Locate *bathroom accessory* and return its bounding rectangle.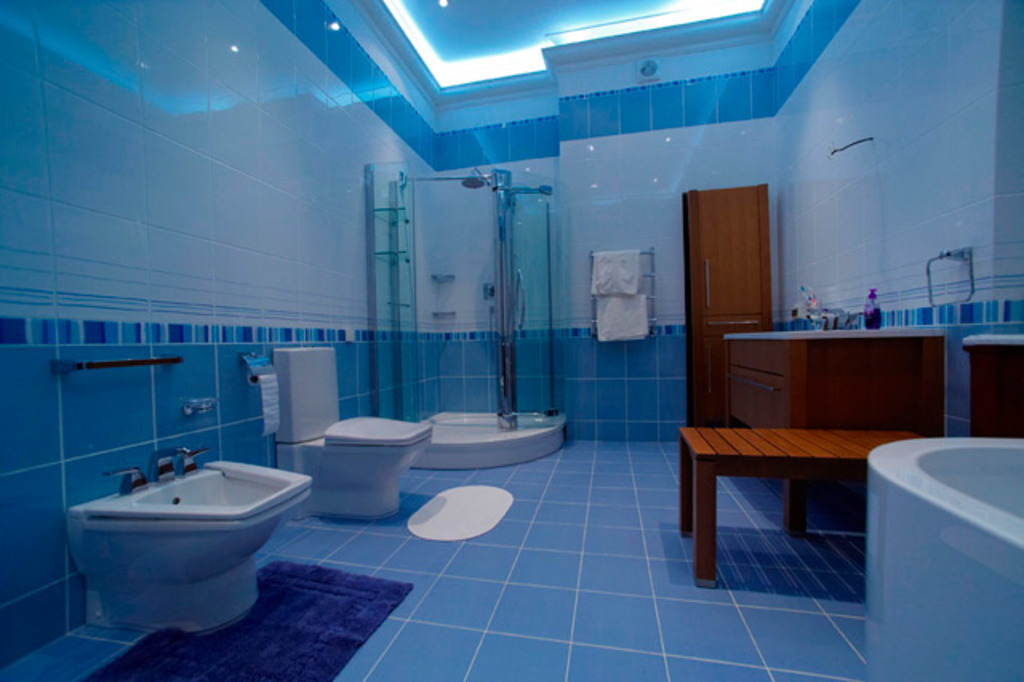
{"left": 474, "top": 154, "right": 522, "bottom": 423}.
